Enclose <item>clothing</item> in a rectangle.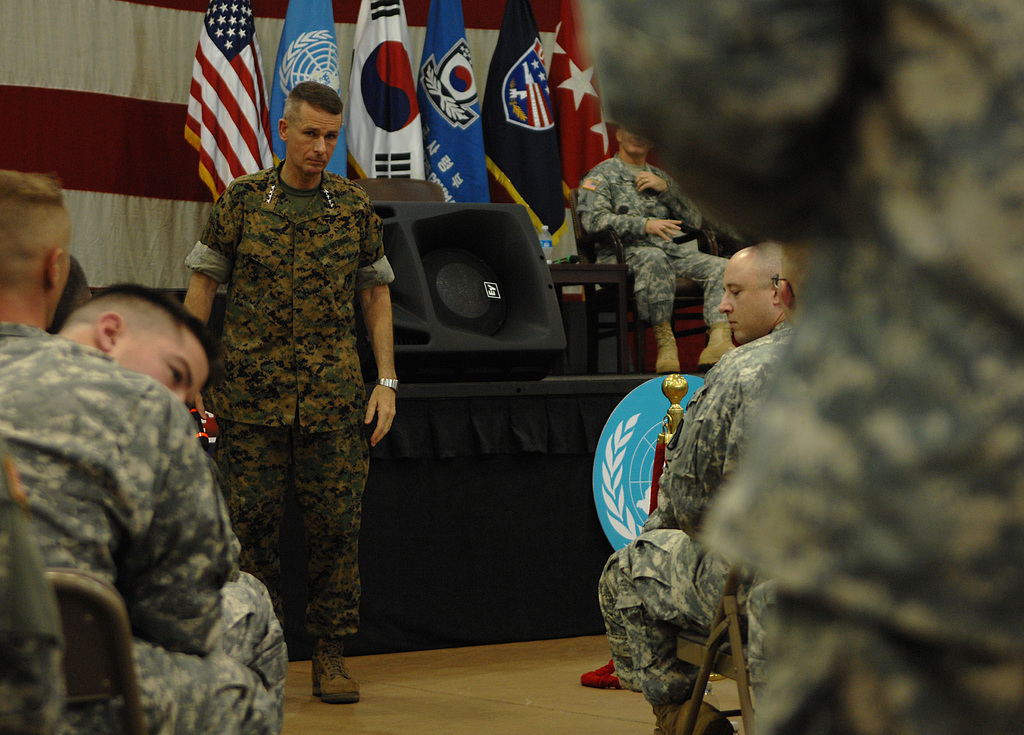
Rect(576, 157, 729, 328).
